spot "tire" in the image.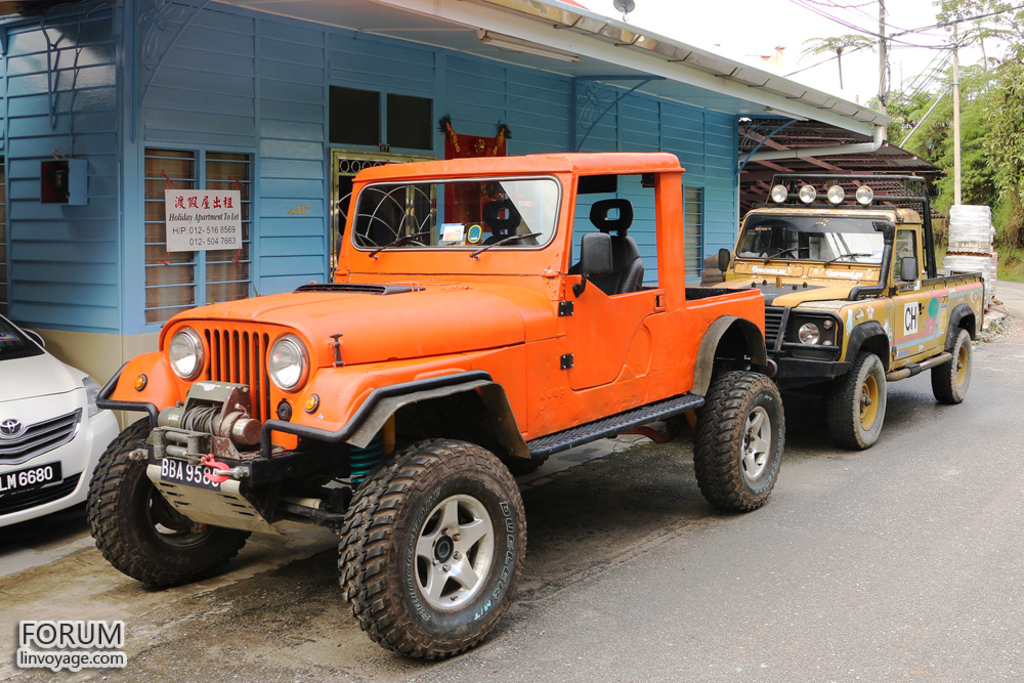
"tire" found at [x1=341, y1=446, x2=525, y2=660].
